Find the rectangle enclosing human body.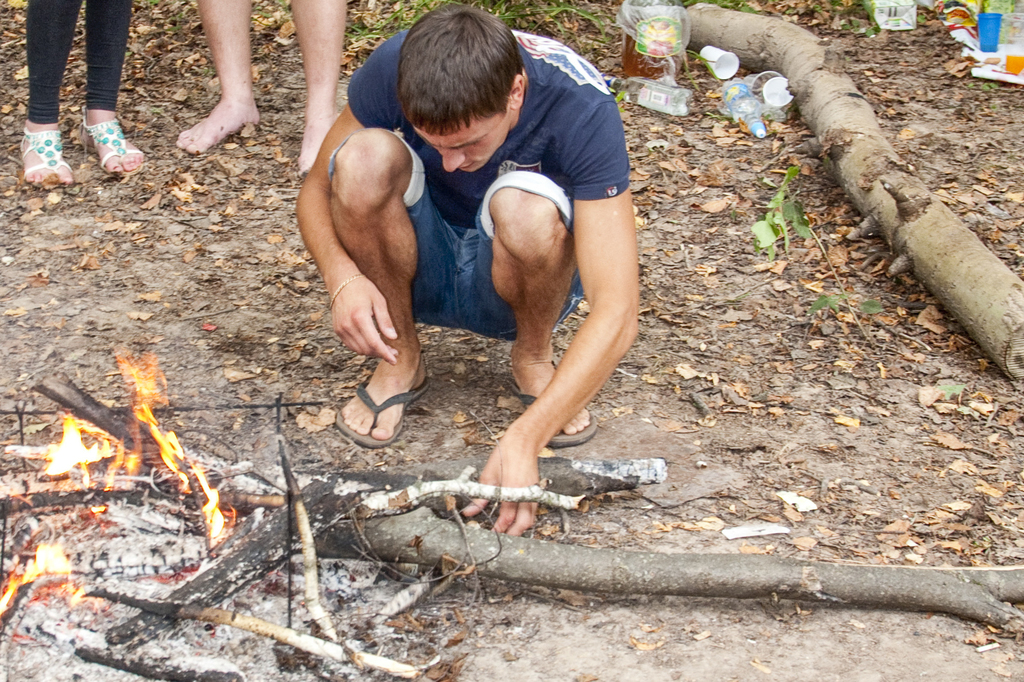
bbox=[169, 0, 354, 174].
